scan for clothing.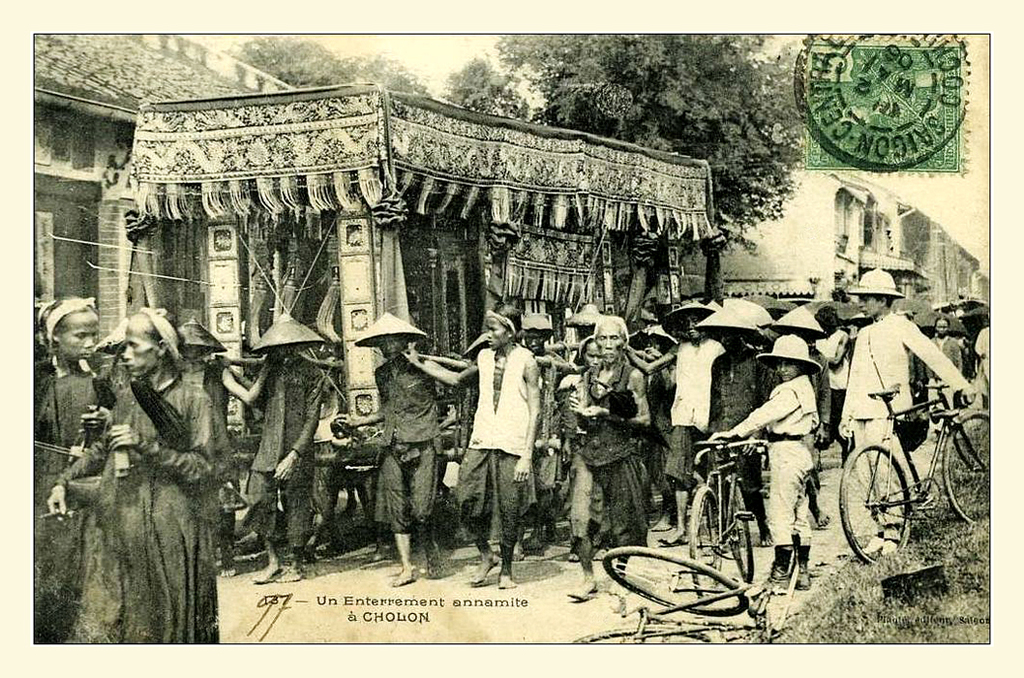
Scan result: 700,345,764,471.
